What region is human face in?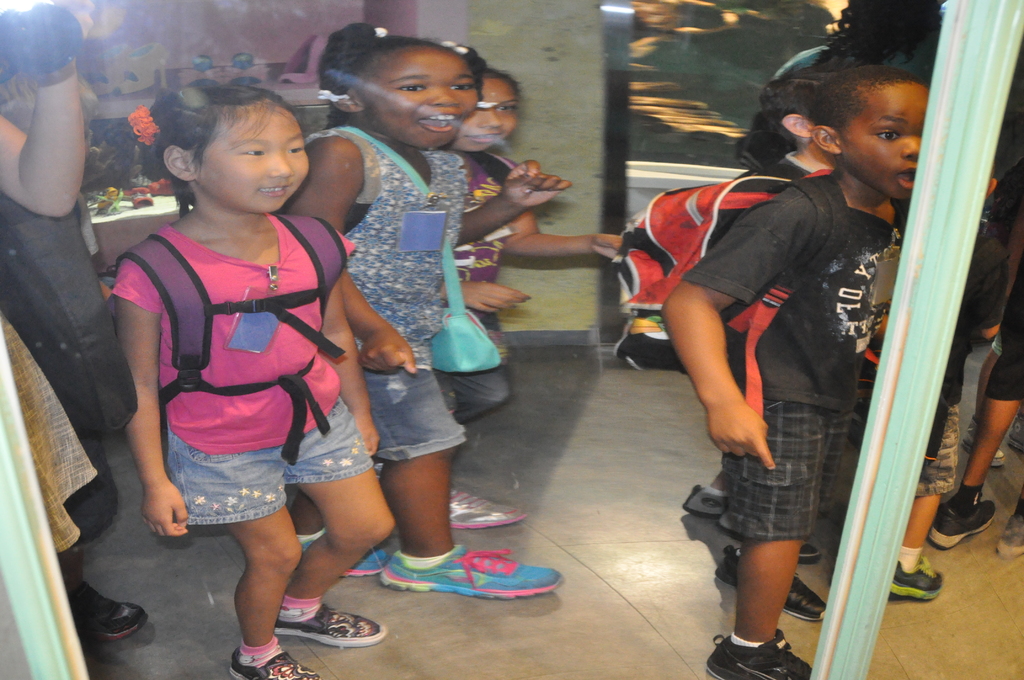
[left=355, top=46, right=478, bottom=152].
